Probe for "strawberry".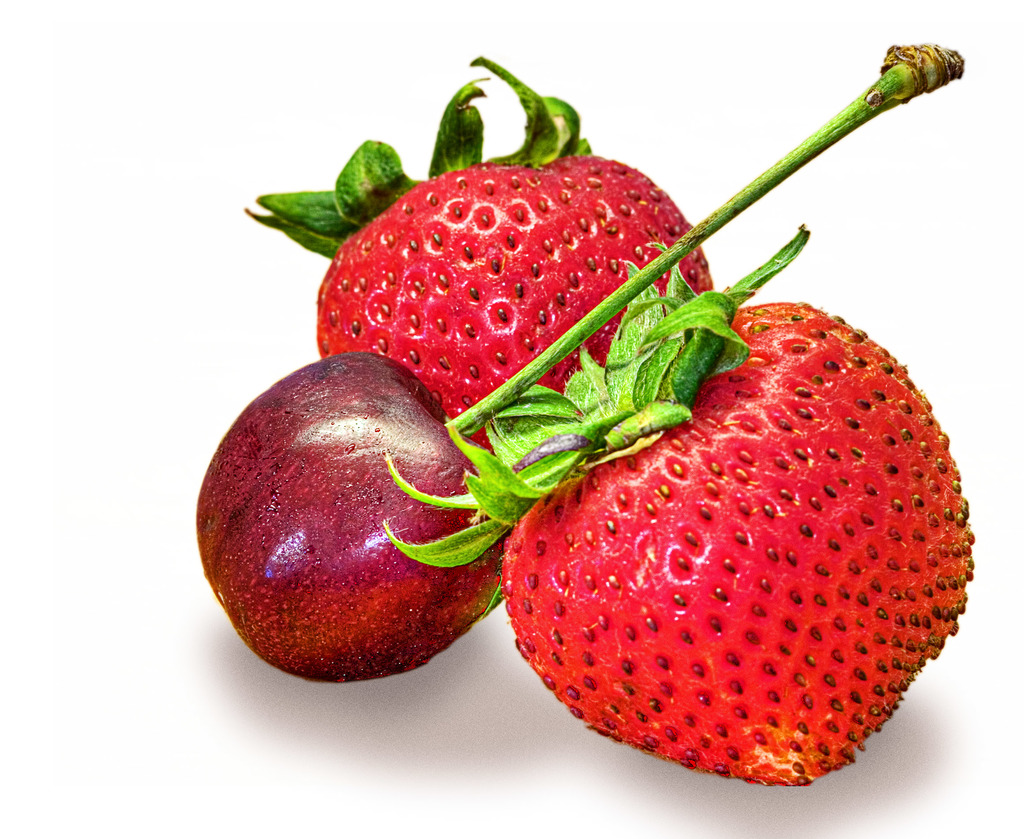
Probe result: 251:51:722:451.
